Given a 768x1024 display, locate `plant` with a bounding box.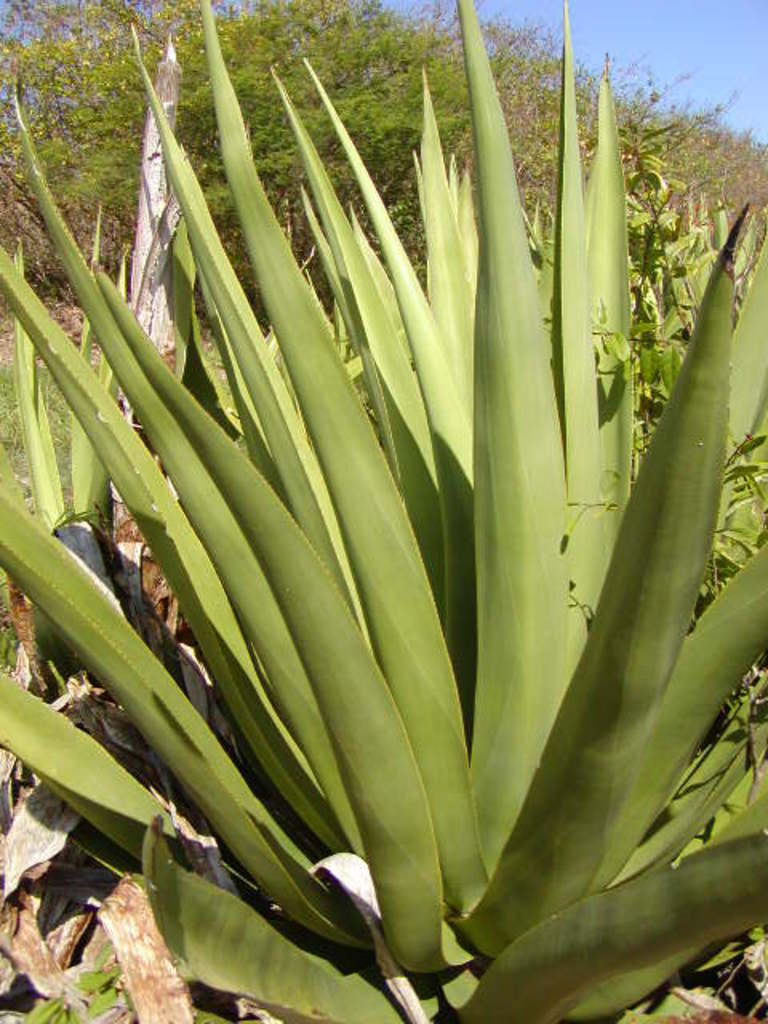
Located: rect(0, 0, 766, 1022).
